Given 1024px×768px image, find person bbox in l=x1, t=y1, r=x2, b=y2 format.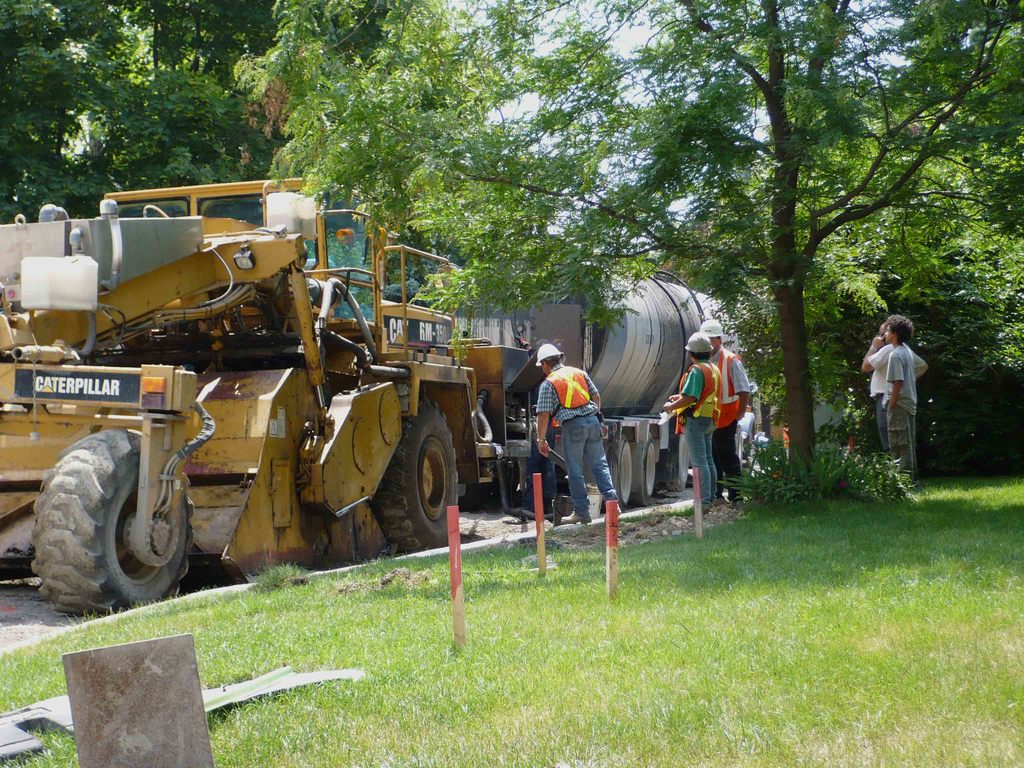
l=538, t=353, r=619, b=525.
